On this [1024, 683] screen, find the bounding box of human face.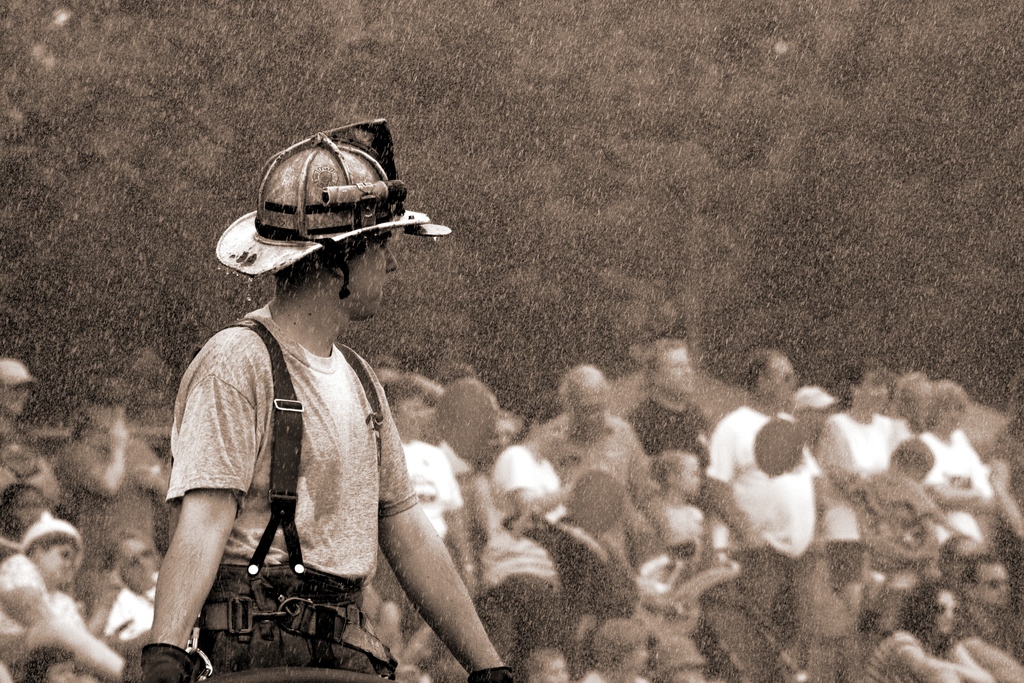
Bounding box: <bbox>860, 372, 890, 406</bbox>.
